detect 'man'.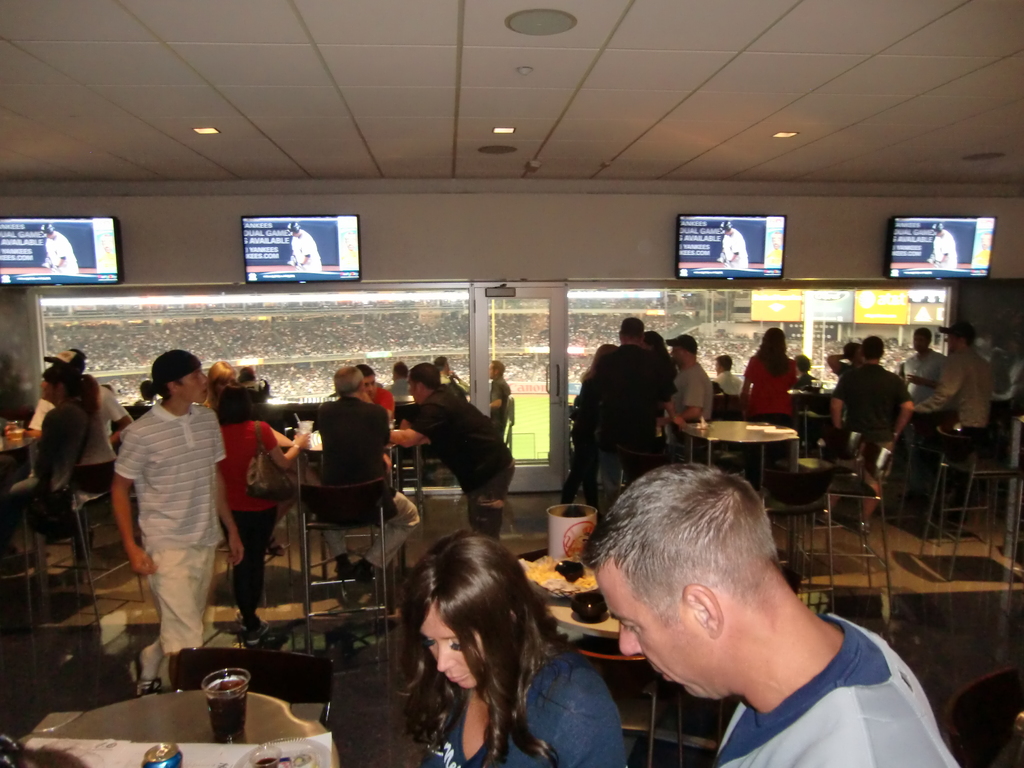
Detected at detection(104, 353, 250, 687).
